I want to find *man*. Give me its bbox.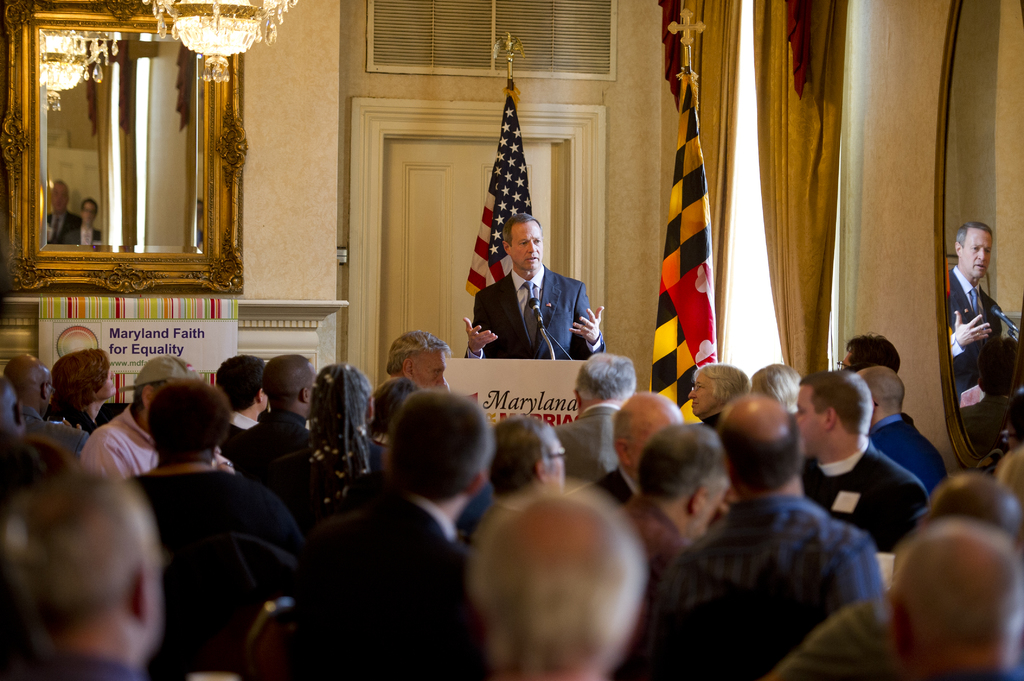
crop(659, 406, 906, 672).
